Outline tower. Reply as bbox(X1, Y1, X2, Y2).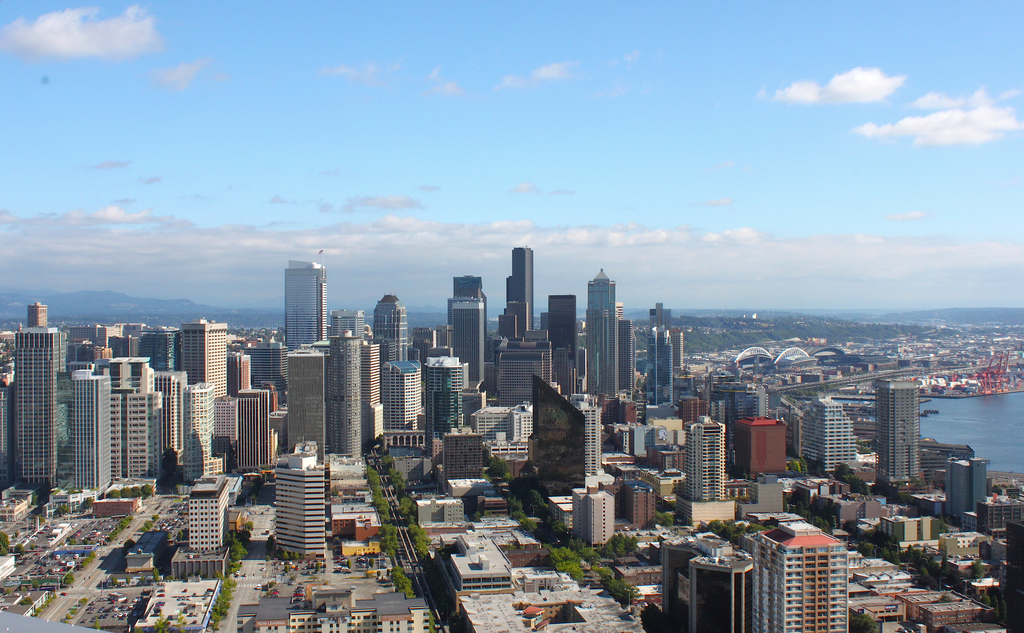
bbox(91, 358, 147, 391).
